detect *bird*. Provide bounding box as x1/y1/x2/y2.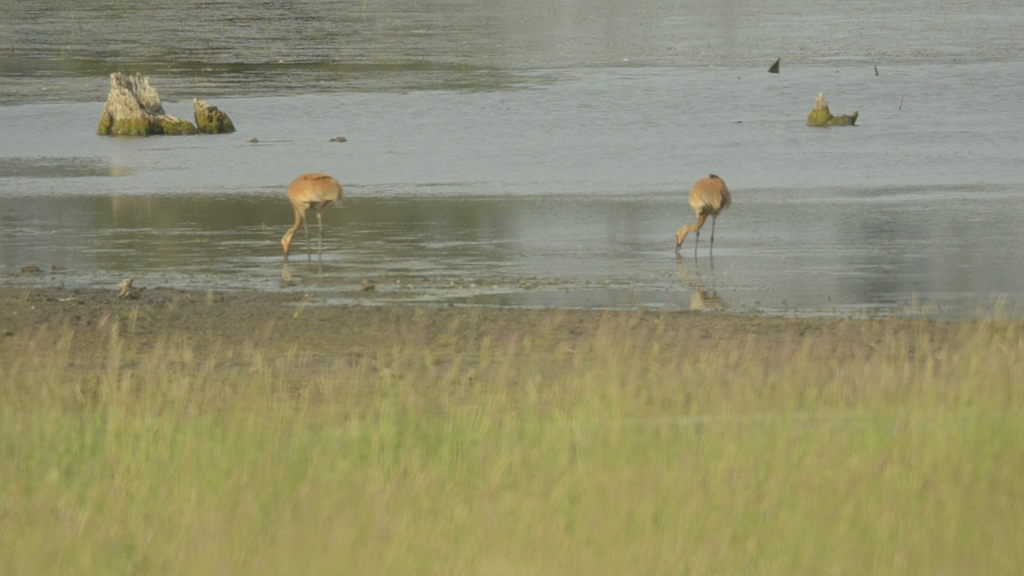
282/173/345/261.
